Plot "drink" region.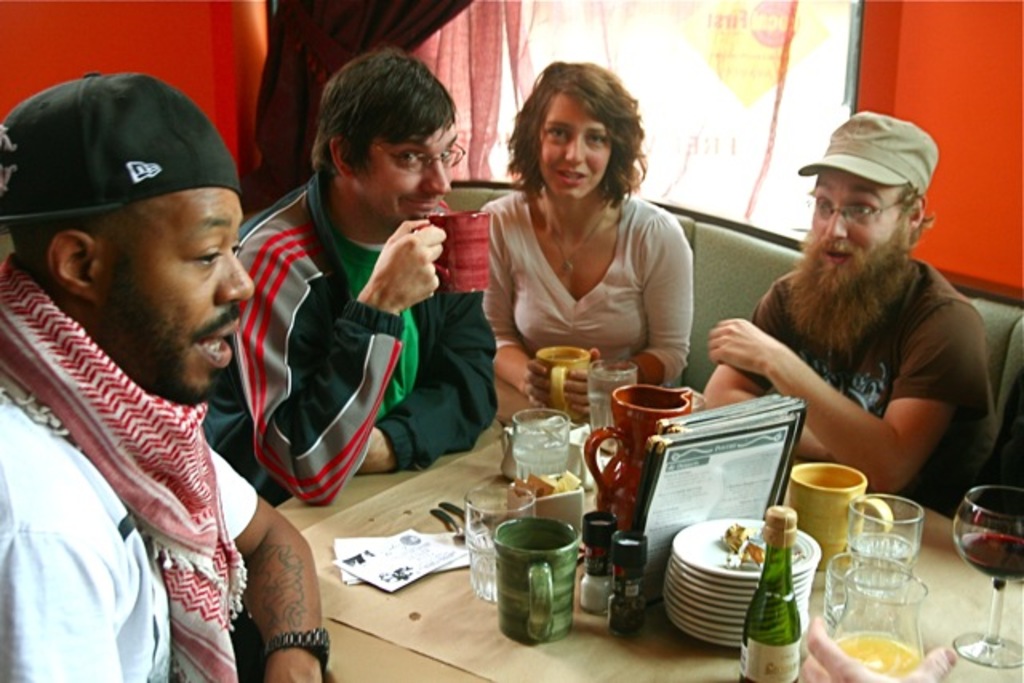
Plotted at x1=512, y1=419, x2=570, y2=481.
